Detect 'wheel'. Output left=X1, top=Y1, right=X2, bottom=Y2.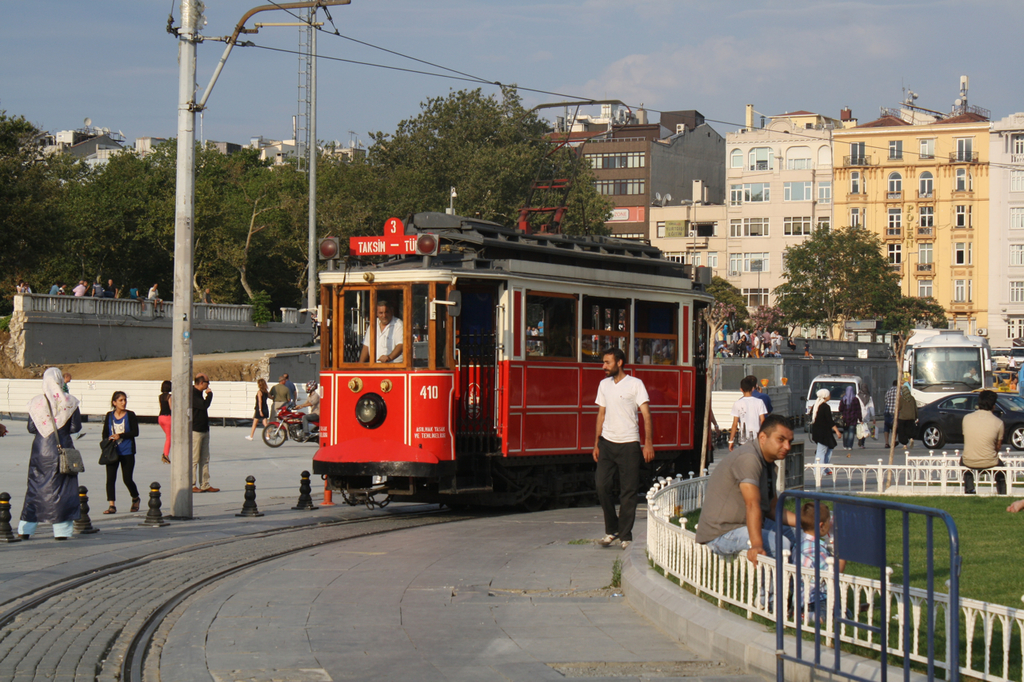
left=919, top=424, right=954, bottom=457.
